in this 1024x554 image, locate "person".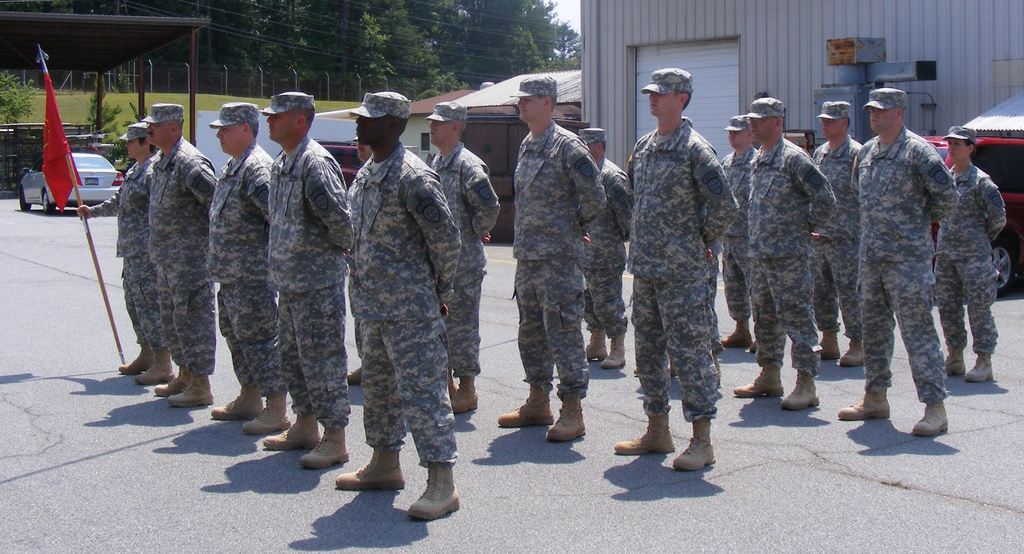
Bounding box: <region>510, 81, 607, 444</region>.
